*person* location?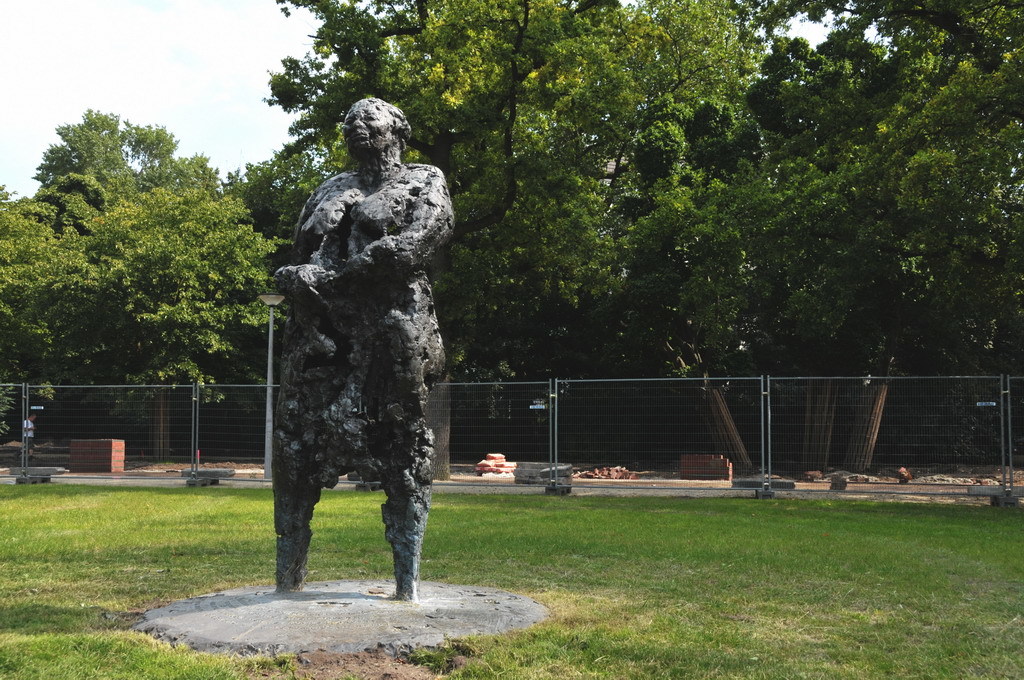
select_region(23, 406, 39, 470)
